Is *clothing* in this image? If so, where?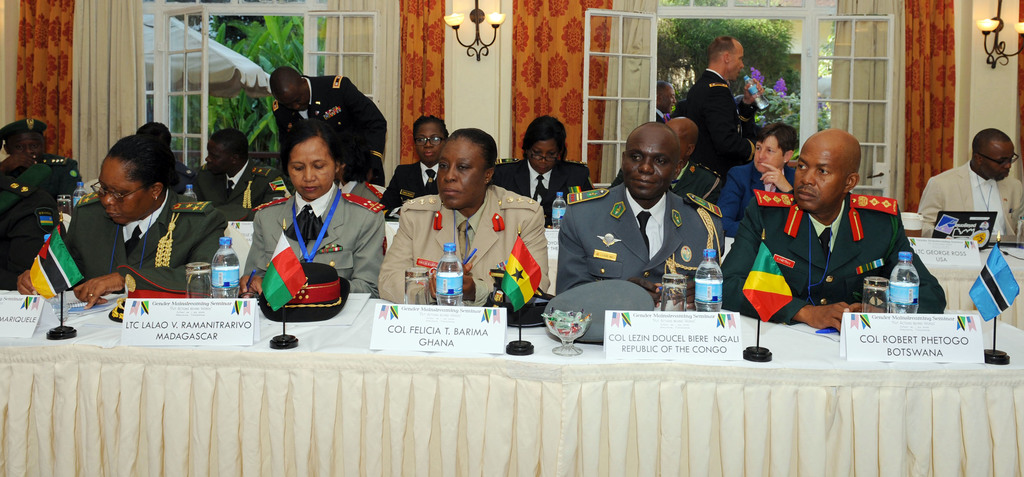
Yes, at bbox=[558, 180, 728, 296].
